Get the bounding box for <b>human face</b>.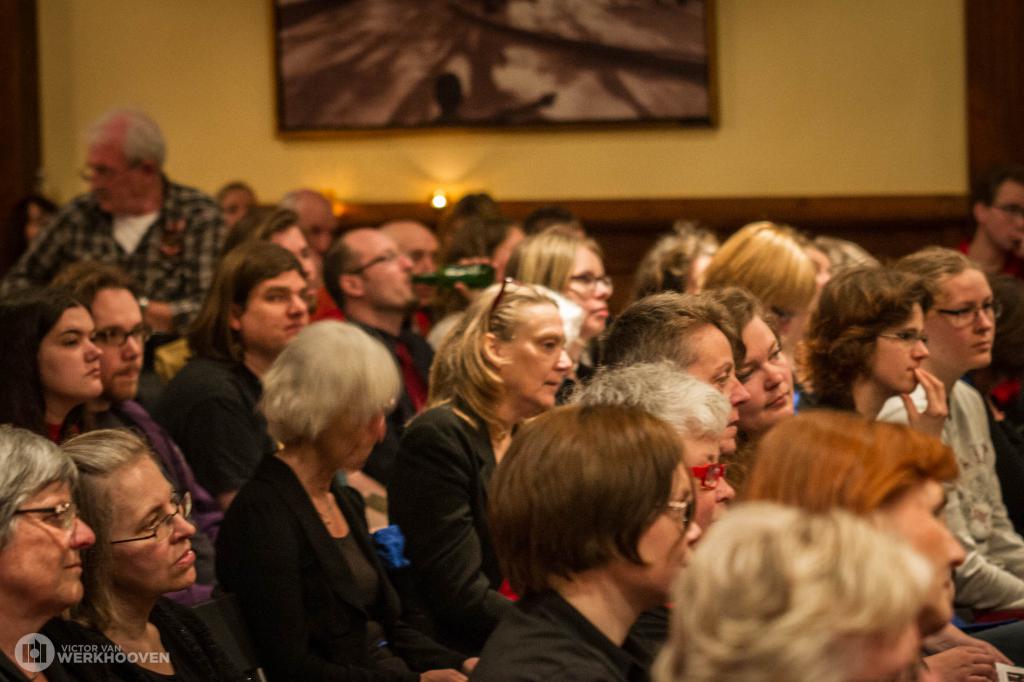
locate(8, 472, 97, 601).
